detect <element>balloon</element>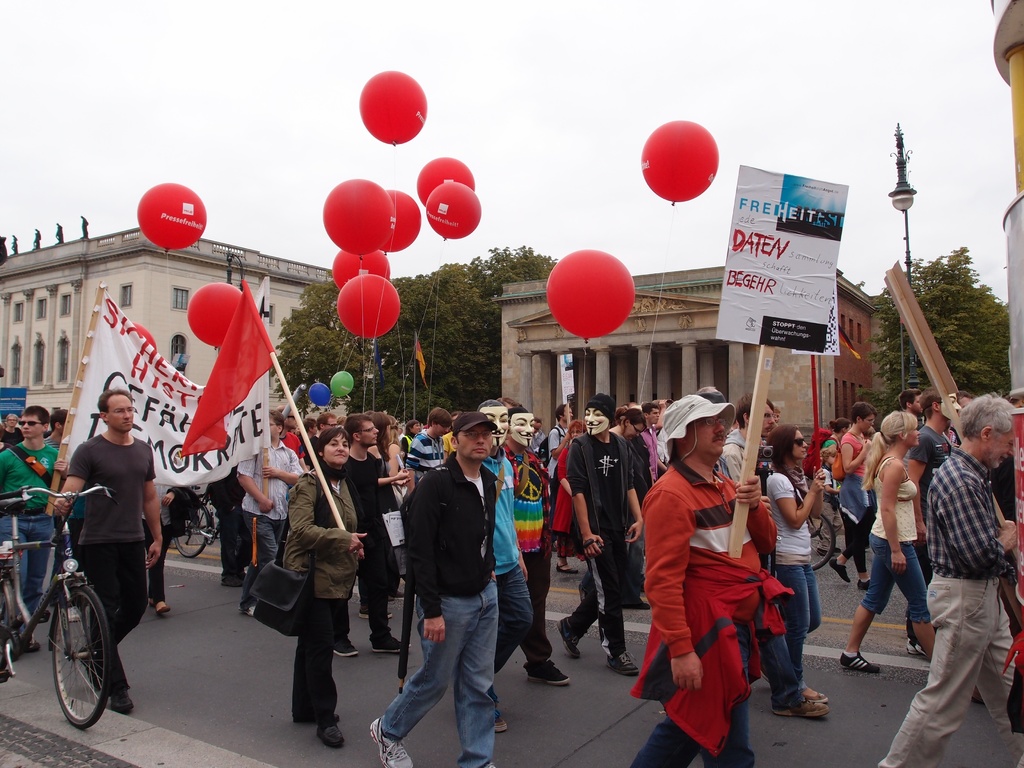
[330, 370, 352, 397]
